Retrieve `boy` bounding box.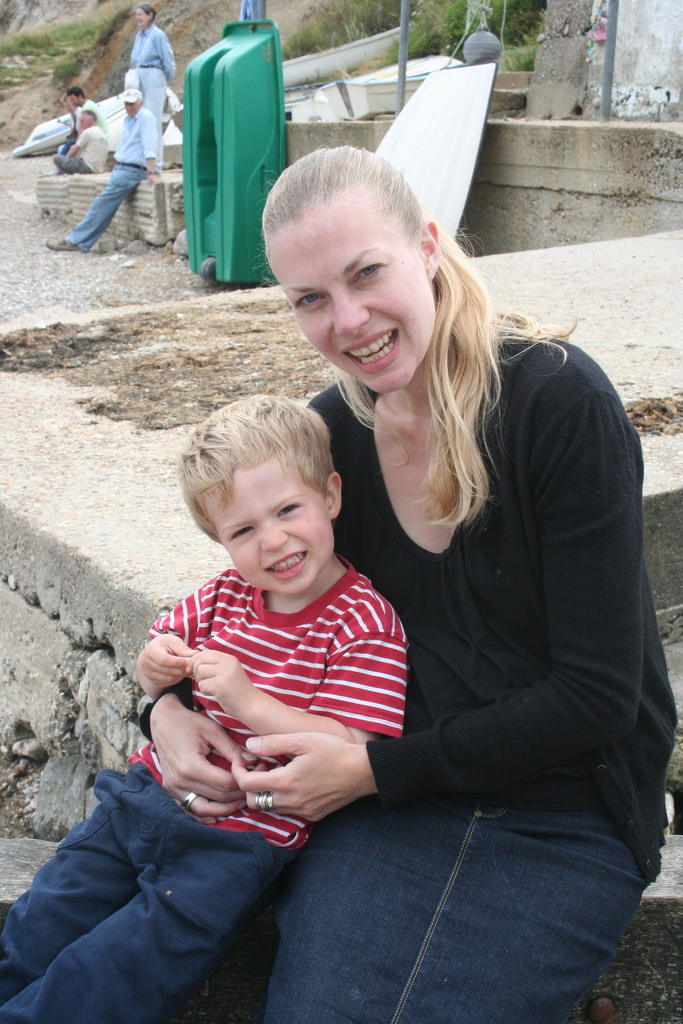
Bounding box: 0, 383, 405, 1023.
